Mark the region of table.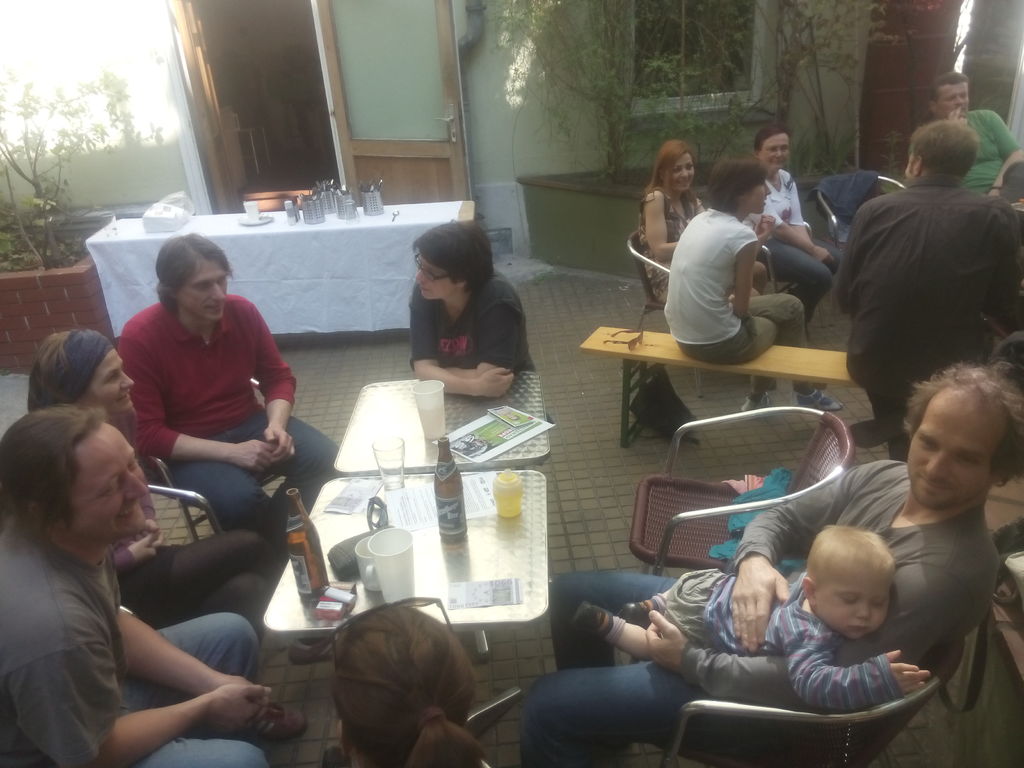
Region: left=250, top=470, right=558, bottom=767.
